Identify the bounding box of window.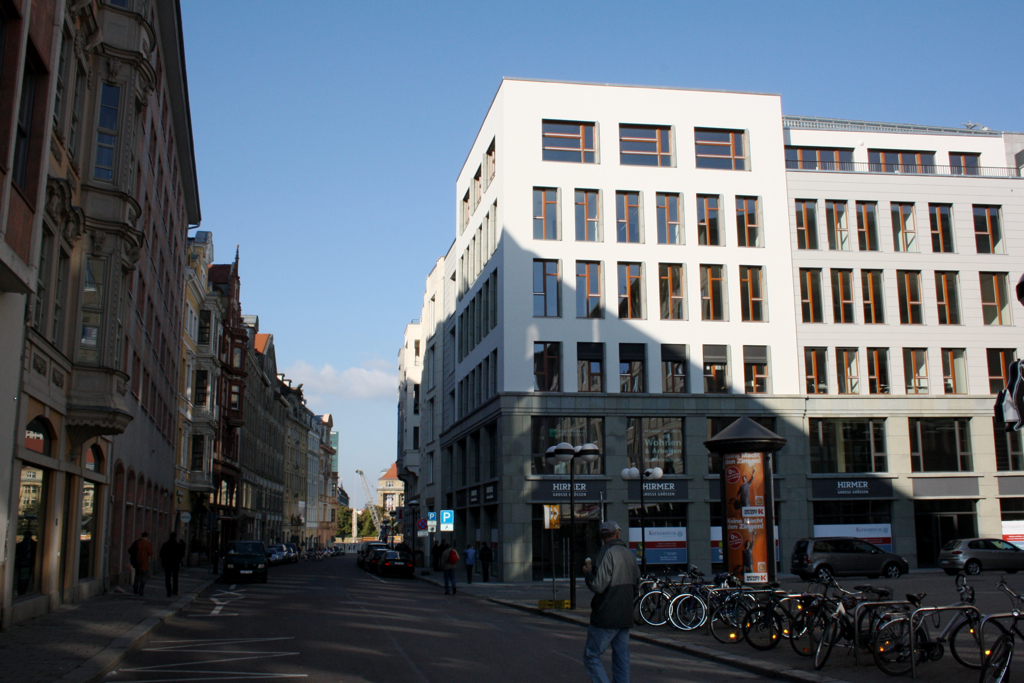
[x1=864, y1=267, x2=888, y2=323].
